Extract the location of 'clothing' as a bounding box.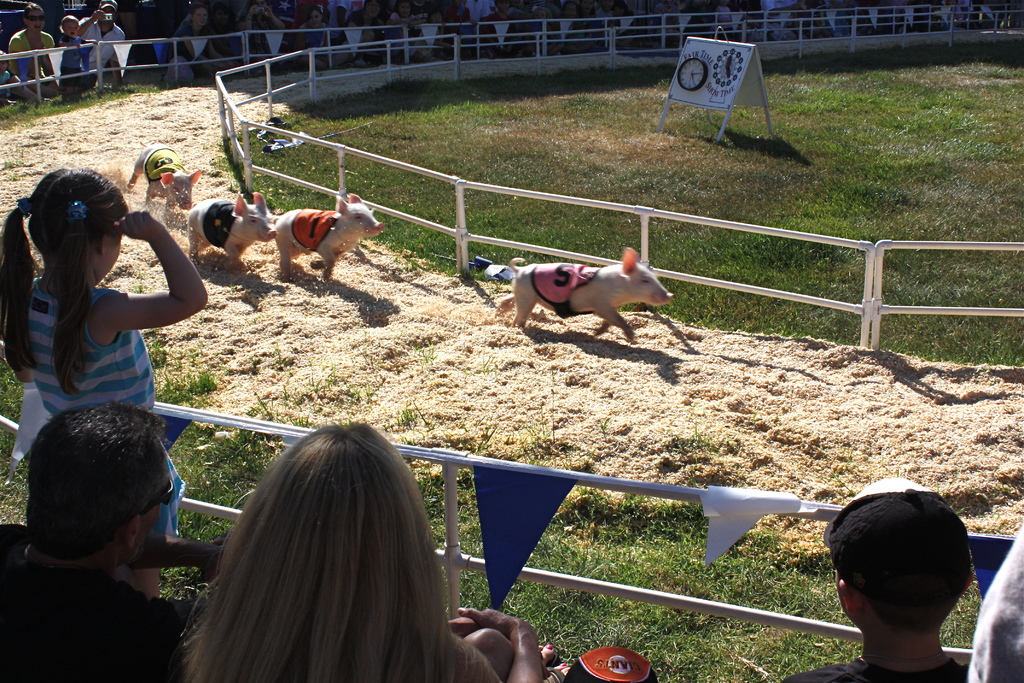
BBox(712, 6, 737, 39).
